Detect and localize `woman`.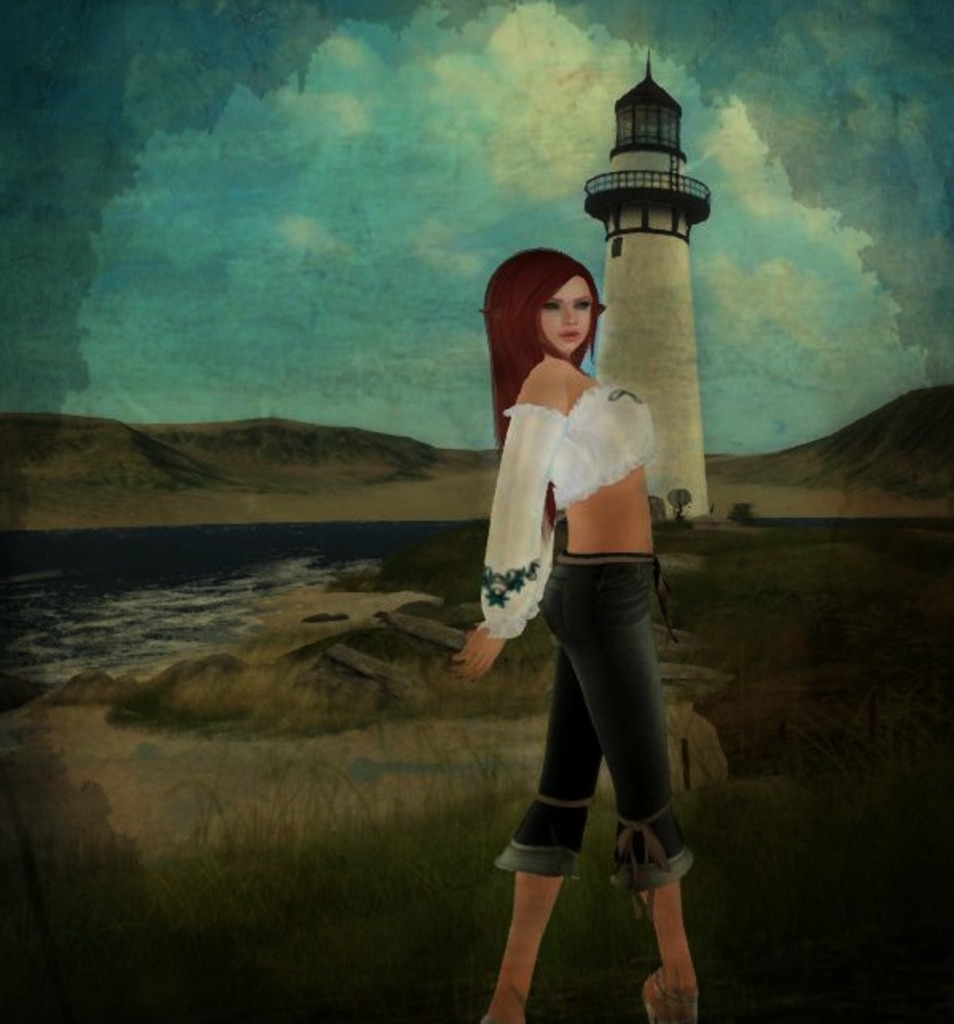
Localized at box=[436, 199, 729, 978].
